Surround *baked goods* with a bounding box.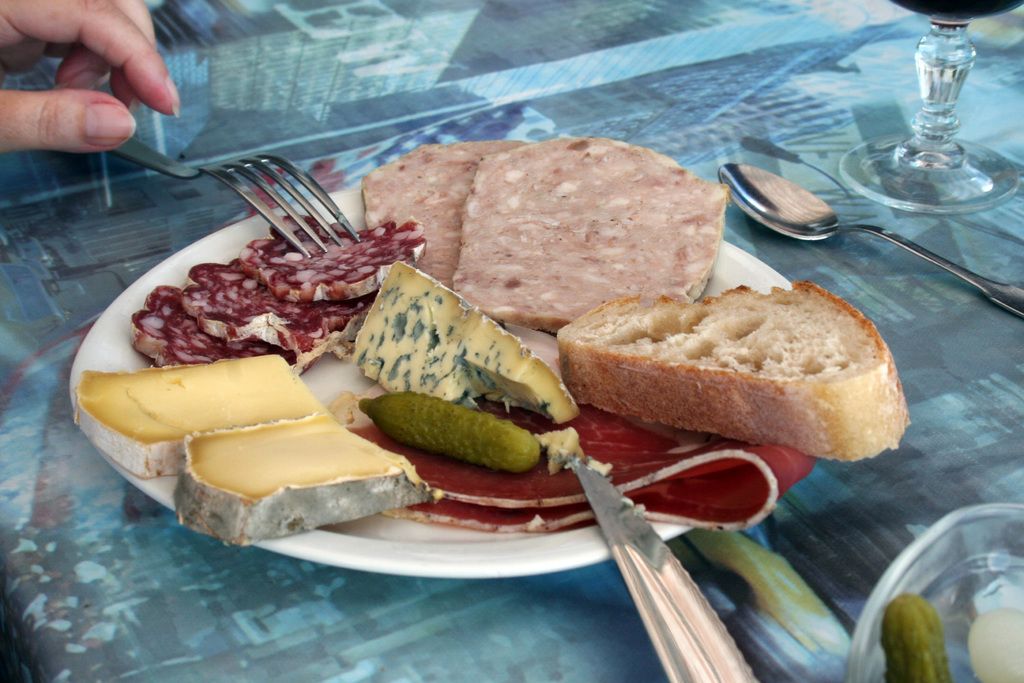
[x1=450, y1=130, x2=729, y2=334].
